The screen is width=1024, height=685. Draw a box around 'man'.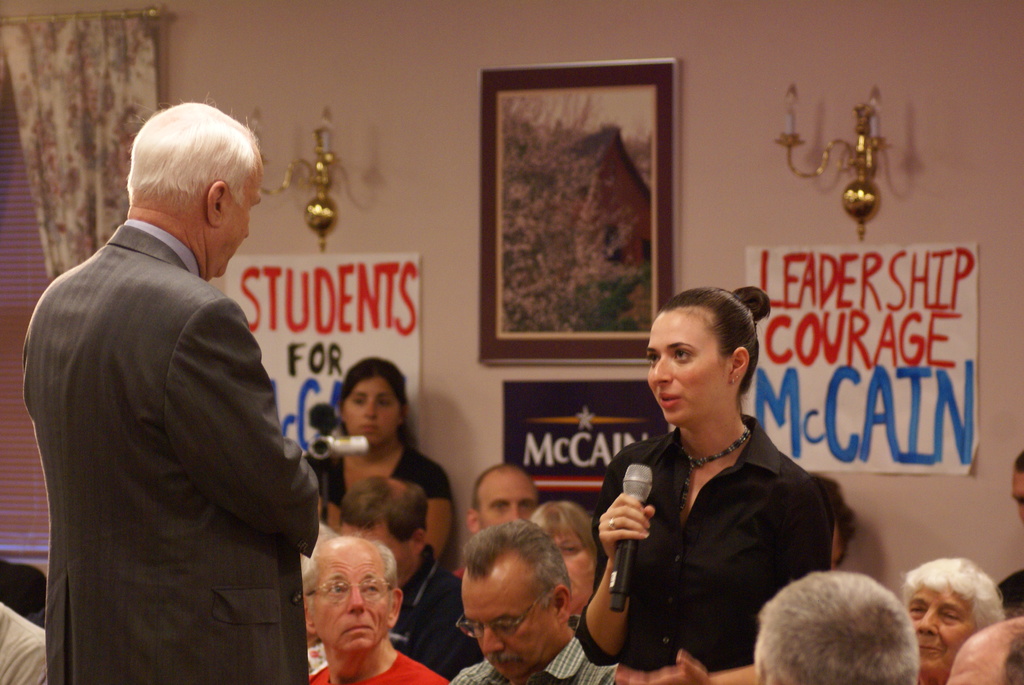
305/528/452/684.
